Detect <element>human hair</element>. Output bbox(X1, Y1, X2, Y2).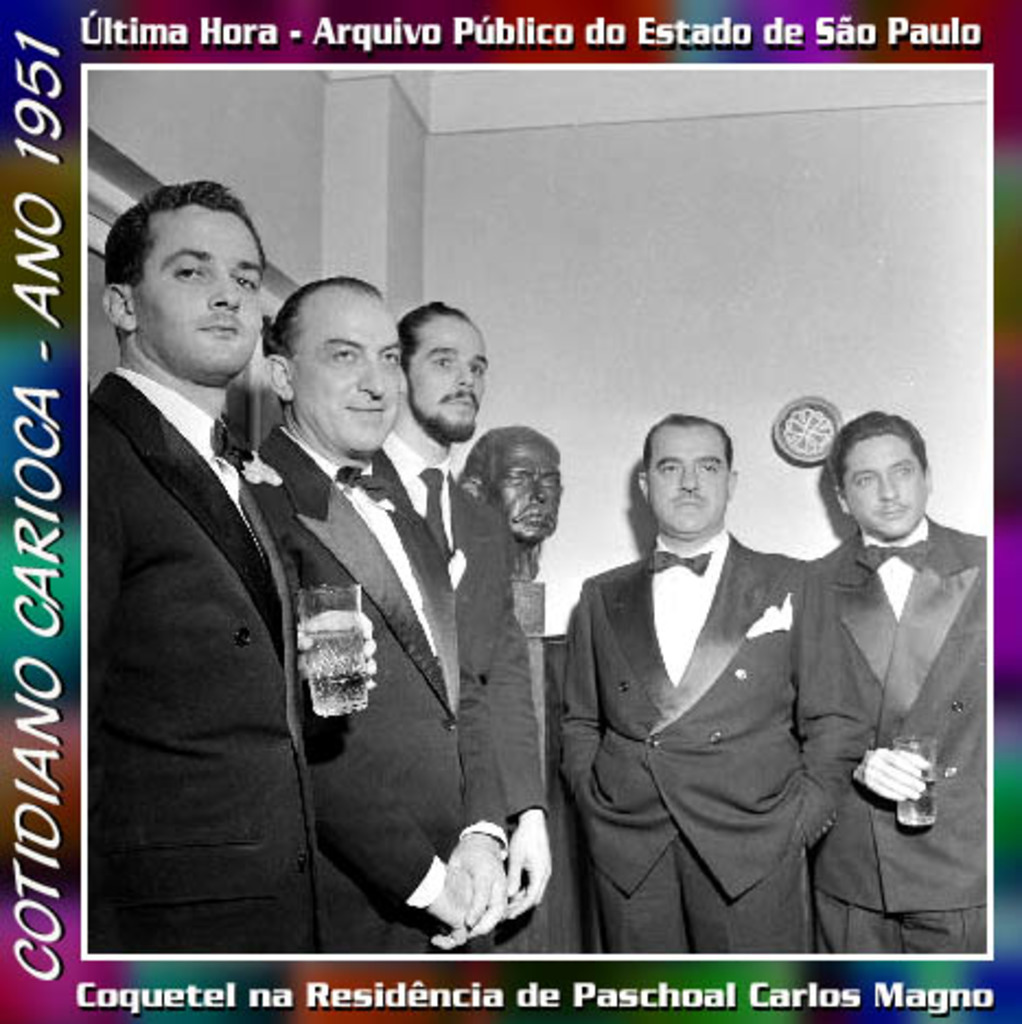
bbox(398, 295, 464, 379).
